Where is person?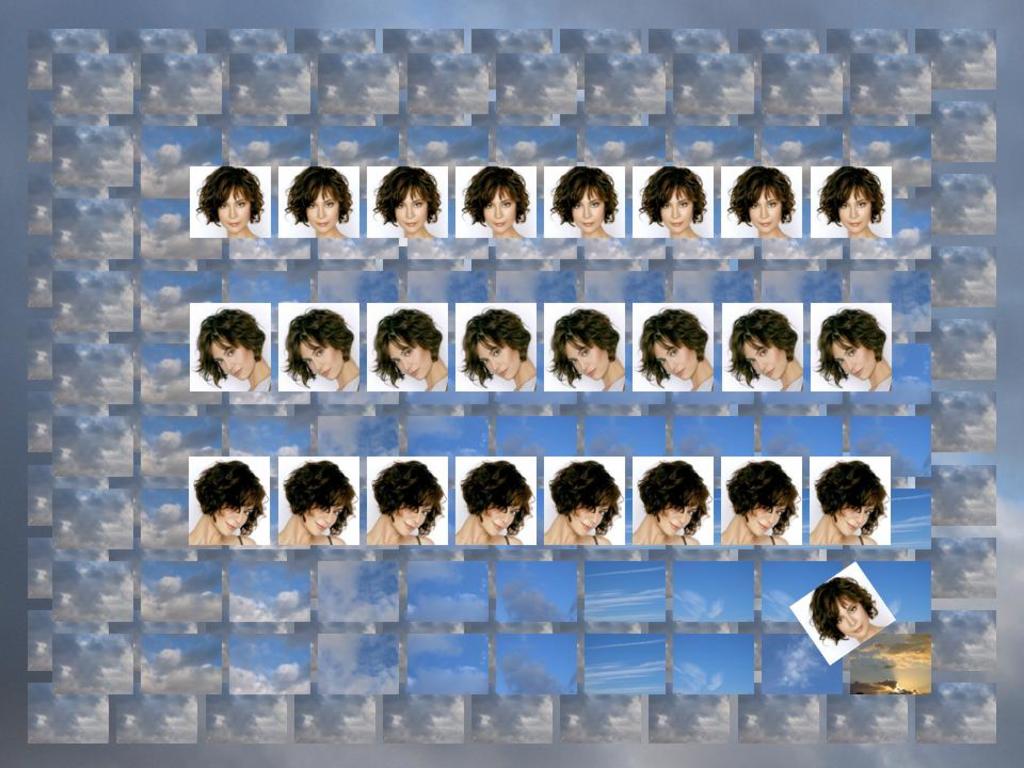
bbox(187, 453, 259, 559).
